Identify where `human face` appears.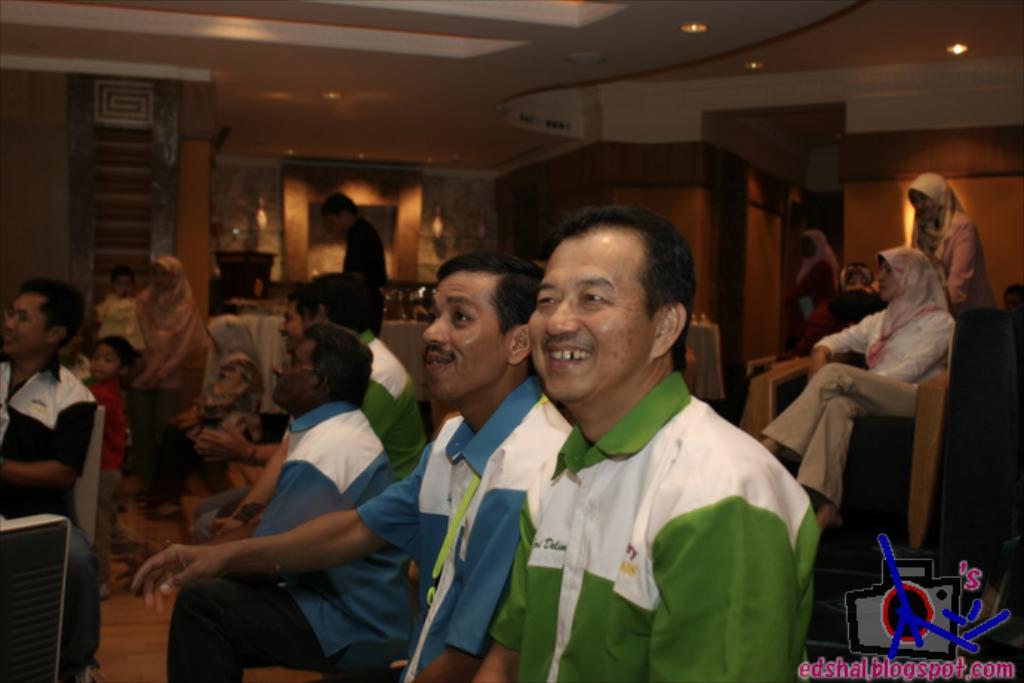
Appears at box(111, 268, 138, 296).
